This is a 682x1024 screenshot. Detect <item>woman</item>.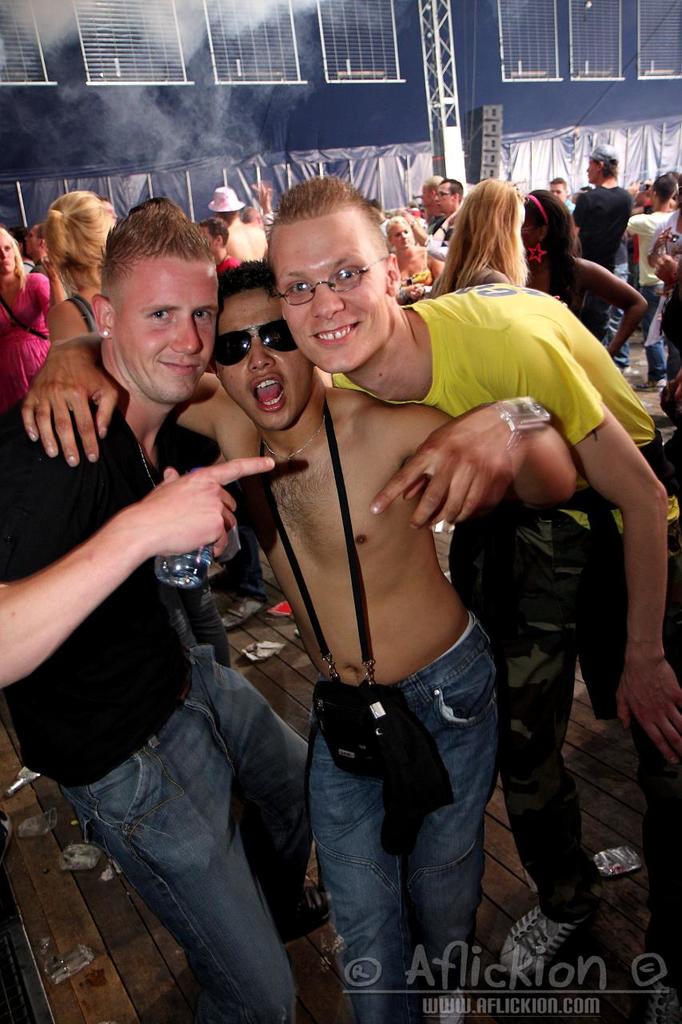
<box>10,171,123,357</box>.
